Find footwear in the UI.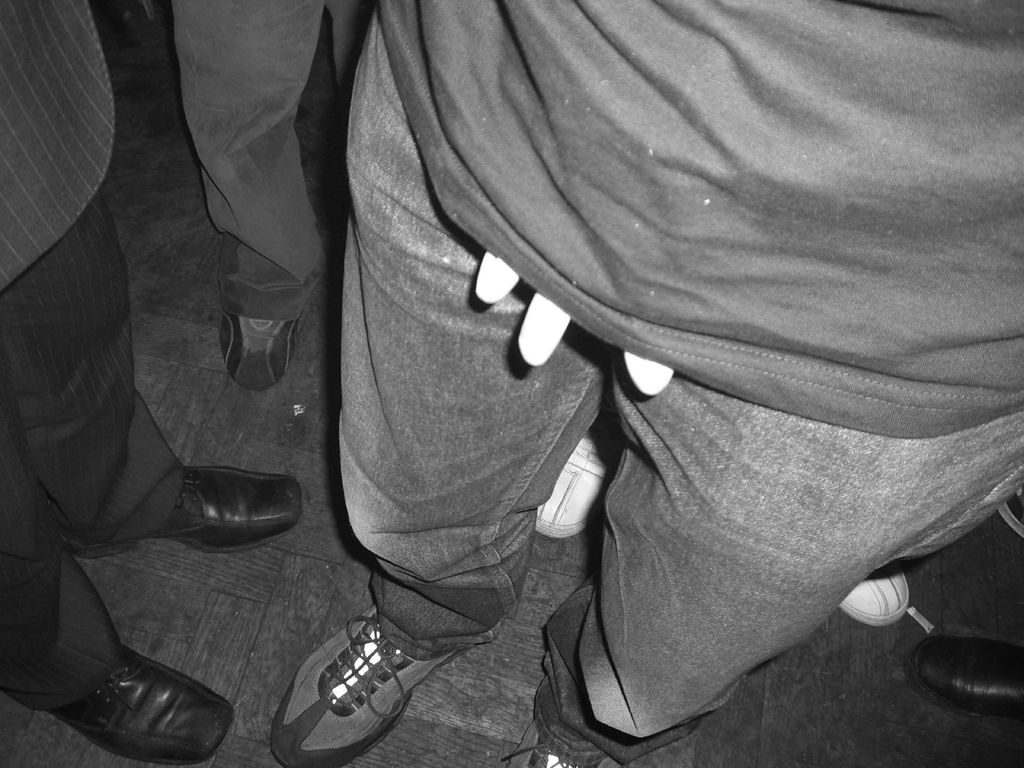
UI element at [834,579,915,627].
